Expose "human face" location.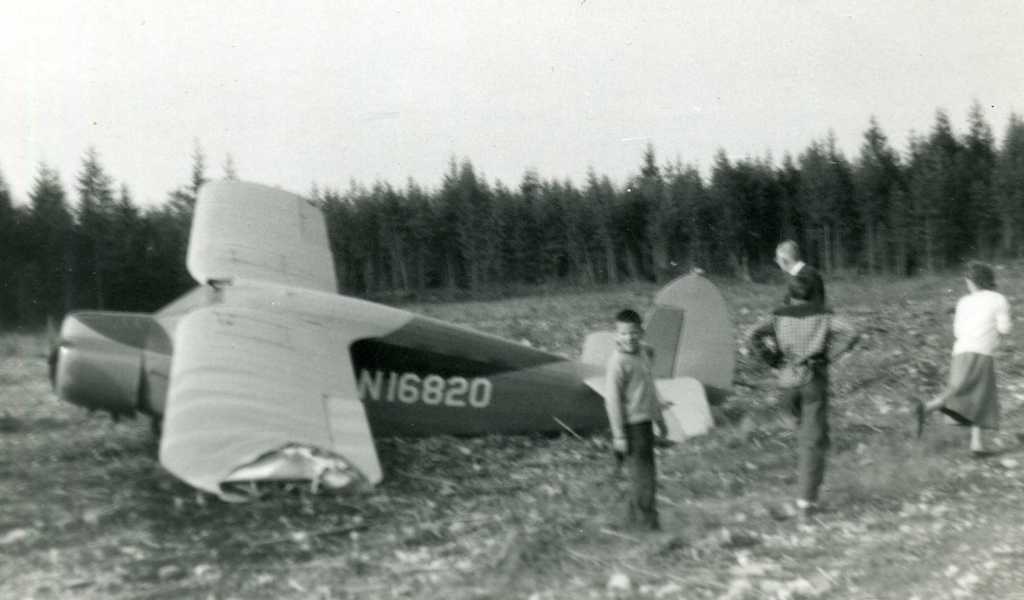
Exposed at box(617, 321, 638, 355).
